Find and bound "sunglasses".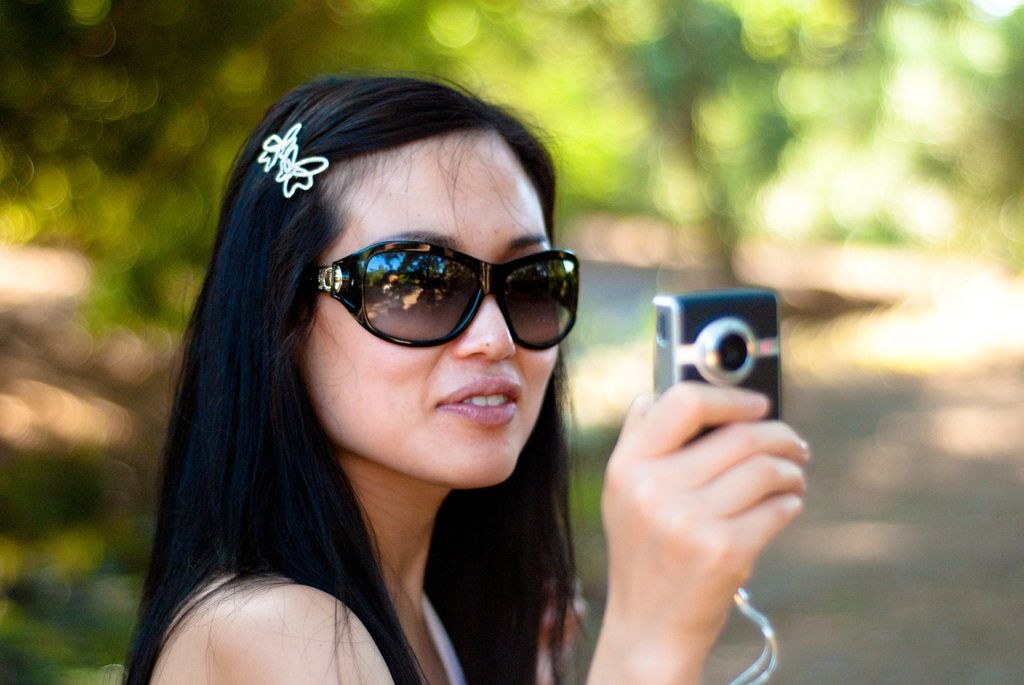
Bound: <region>303, 236, 585, 360</region>.
